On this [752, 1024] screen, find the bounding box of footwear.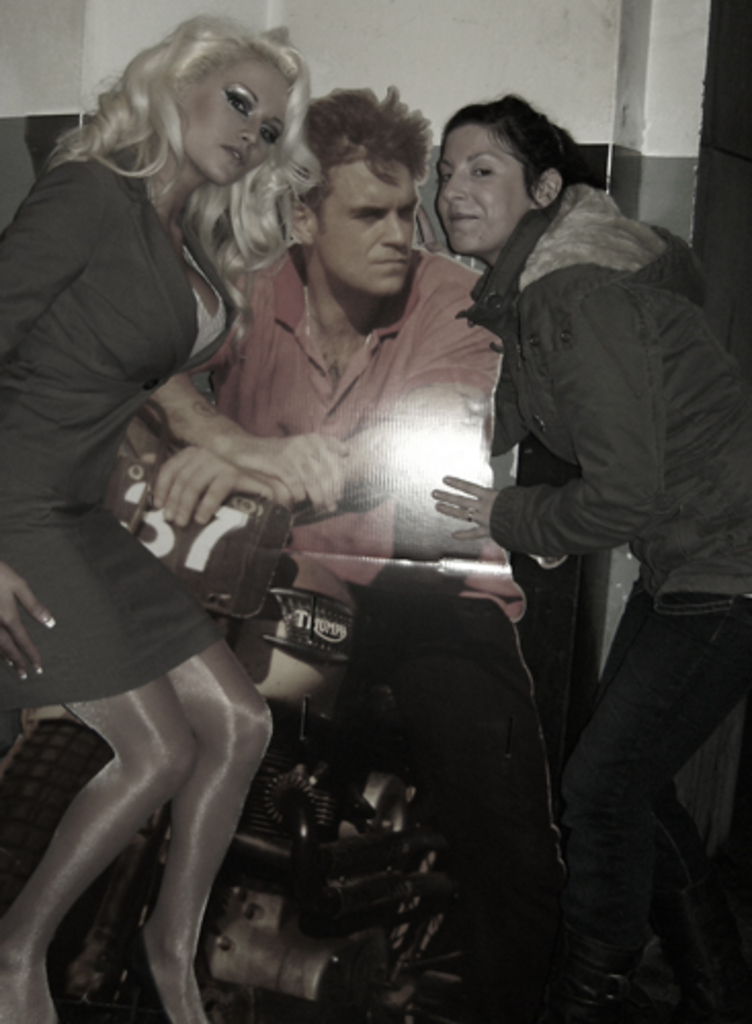
Bounding box: x1=123 y1=924 x2=191 y2=1022.
